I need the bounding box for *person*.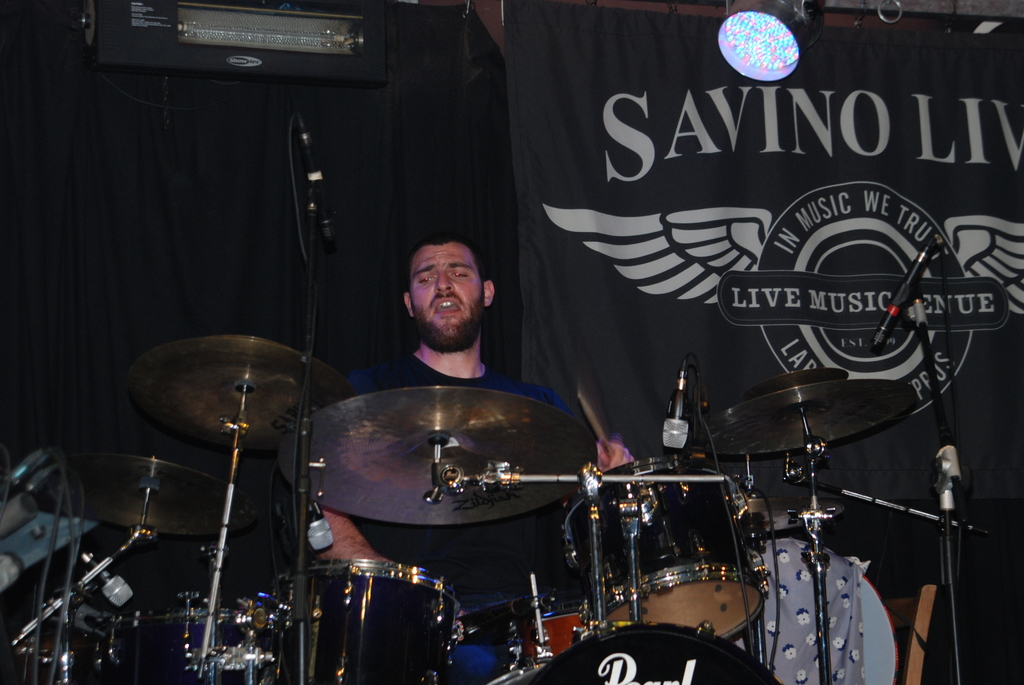
Here it is: [312,235,630,684].
